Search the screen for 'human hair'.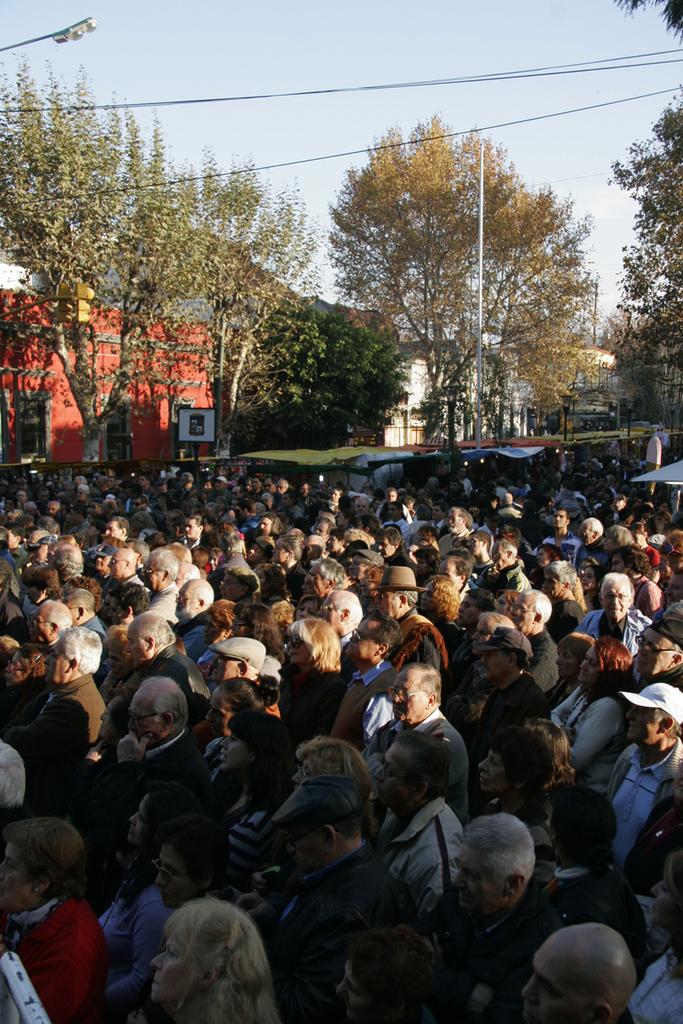
Found at {"left": 122, "top": 783, "right": 203, "bottom": 907}.
